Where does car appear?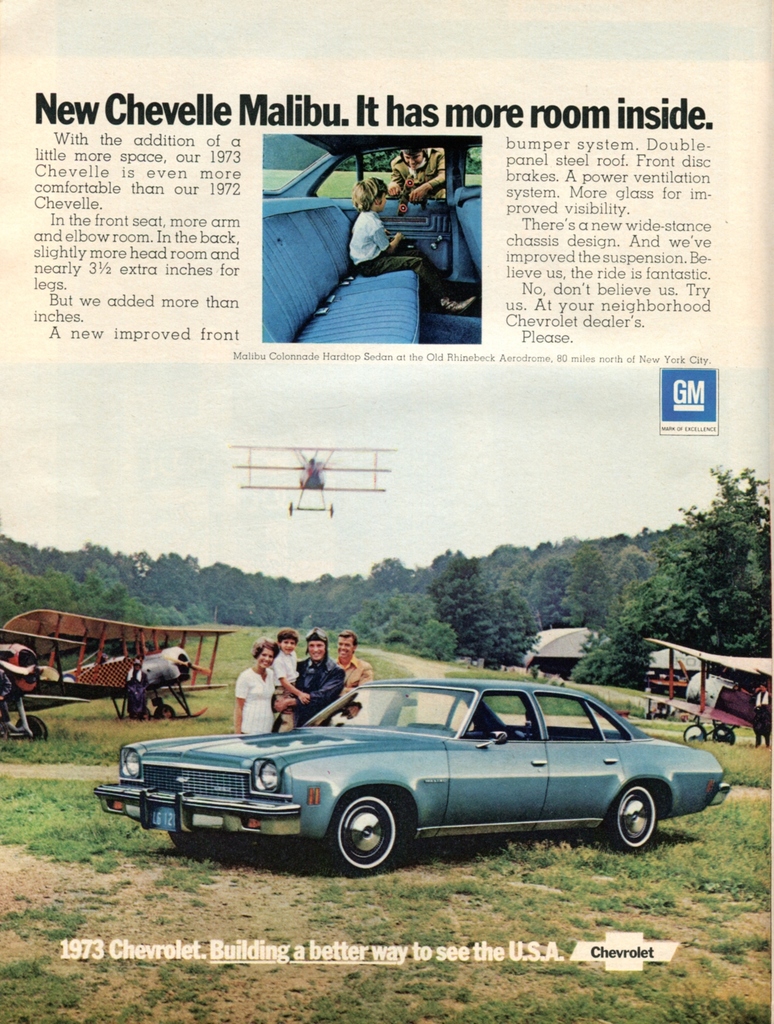
Appears at crop(90, 672, 736, 879).
